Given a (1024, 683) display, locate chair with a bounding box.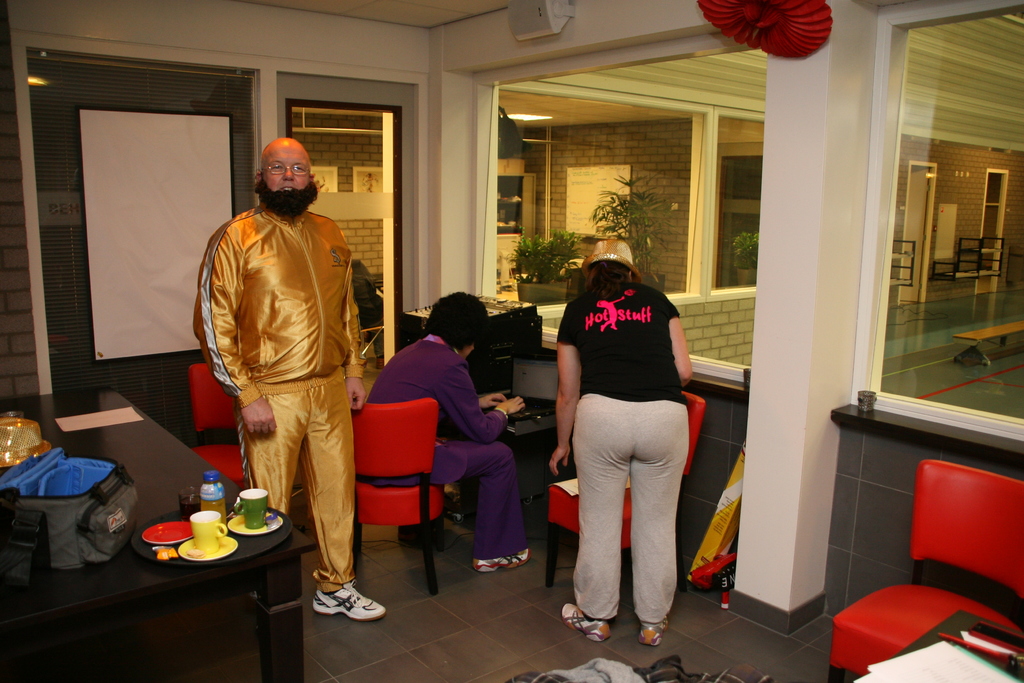
Located: left=185, top=361, right=248, bottom=492.
